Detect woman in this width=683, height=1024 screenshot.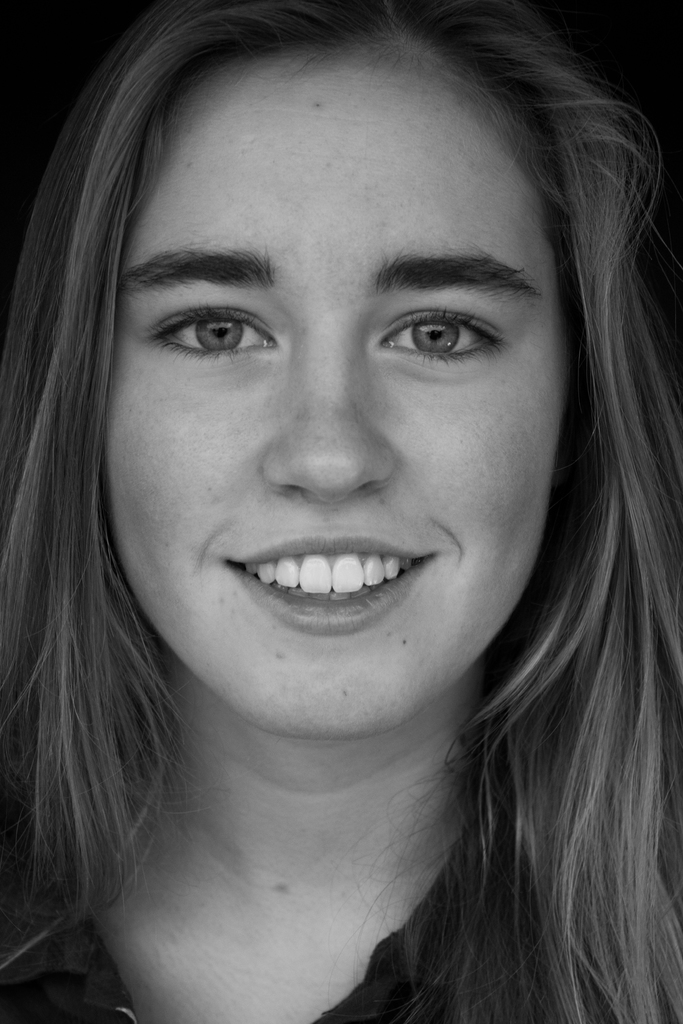
Detection: 0/0/682/1023.
